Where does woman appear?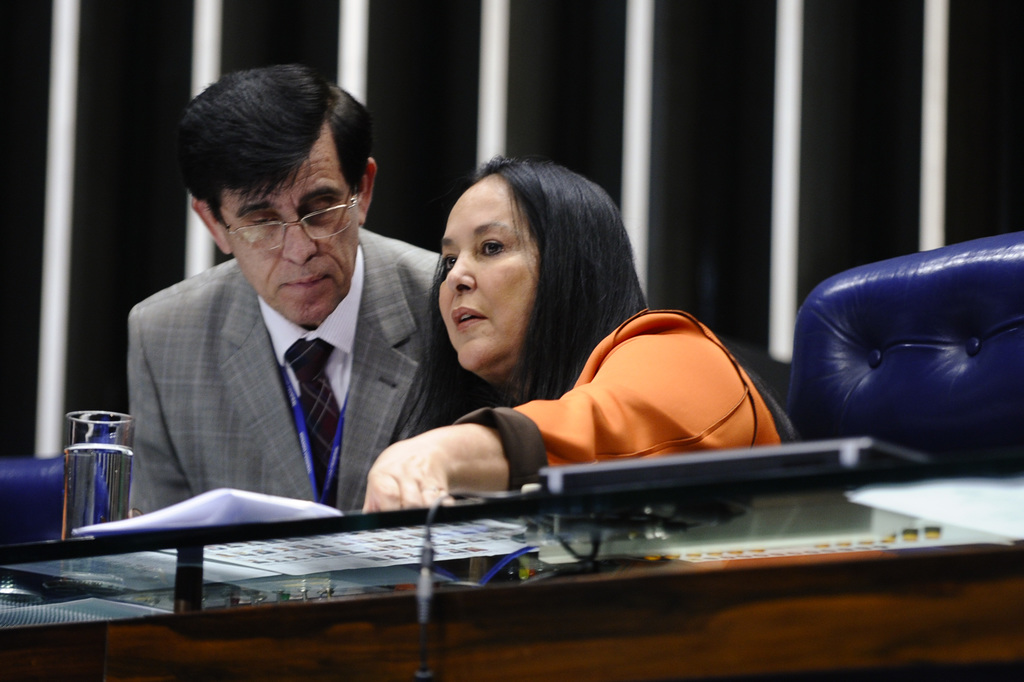
Appears at l=373, t=154, r=697, b=516.
